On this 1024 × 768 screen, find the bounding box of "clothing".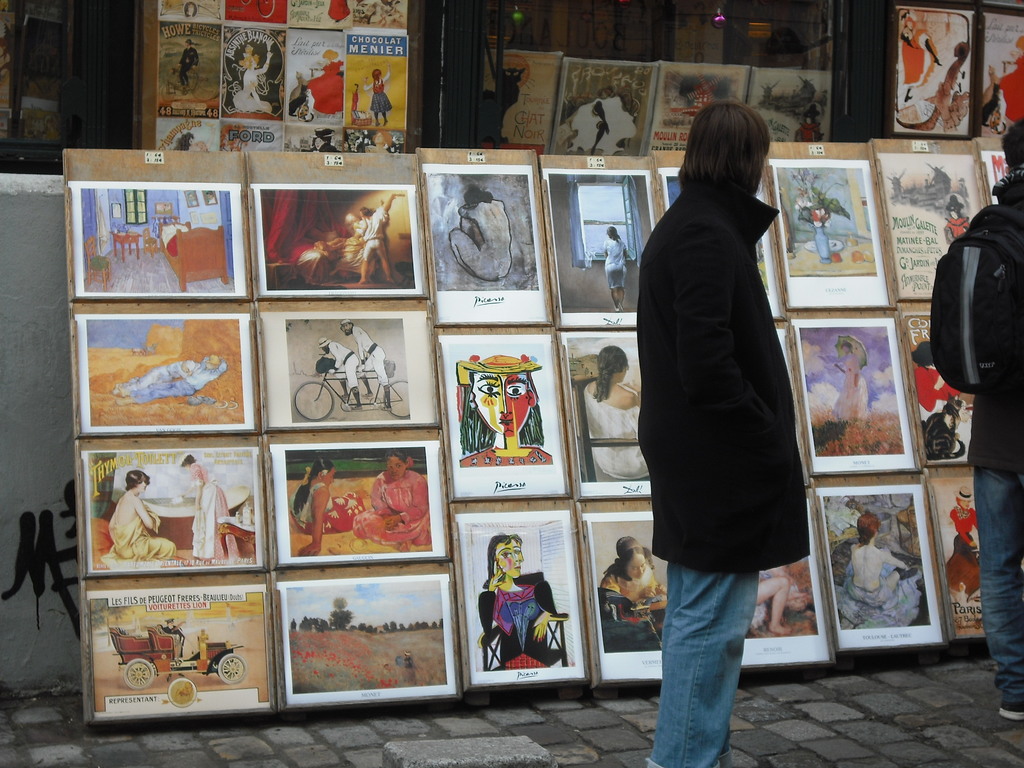
Bounding box: bbox=(107, 491, 178, 560).
